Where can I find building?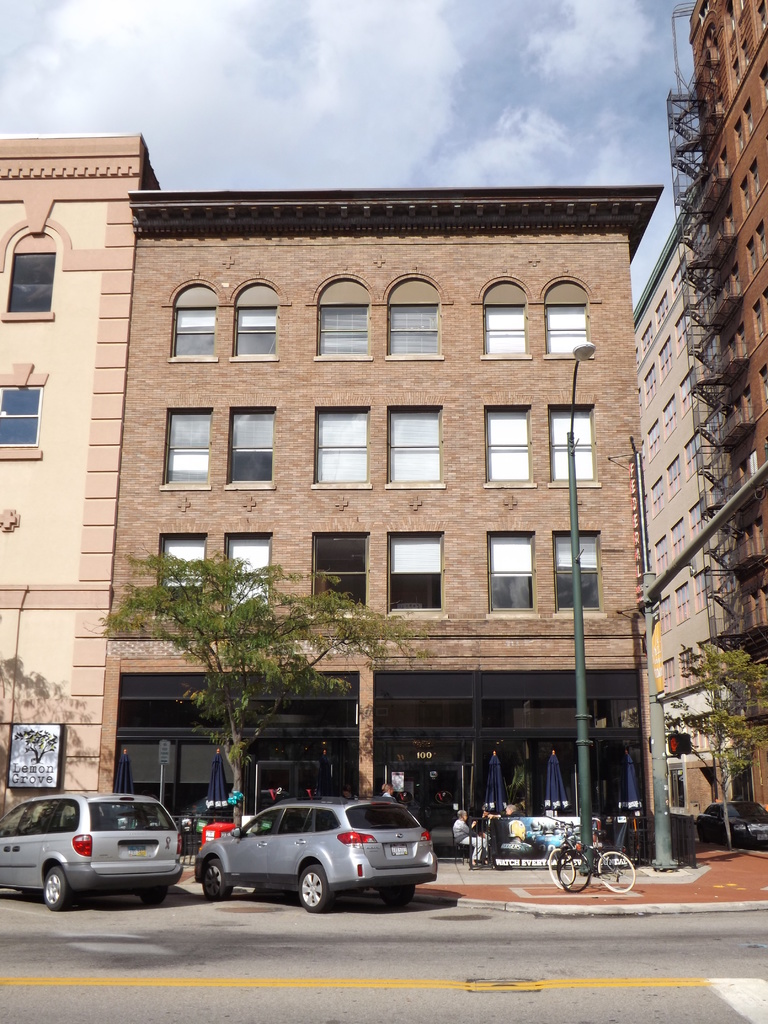
You can find it at <box>0,134,163,821</box>.
